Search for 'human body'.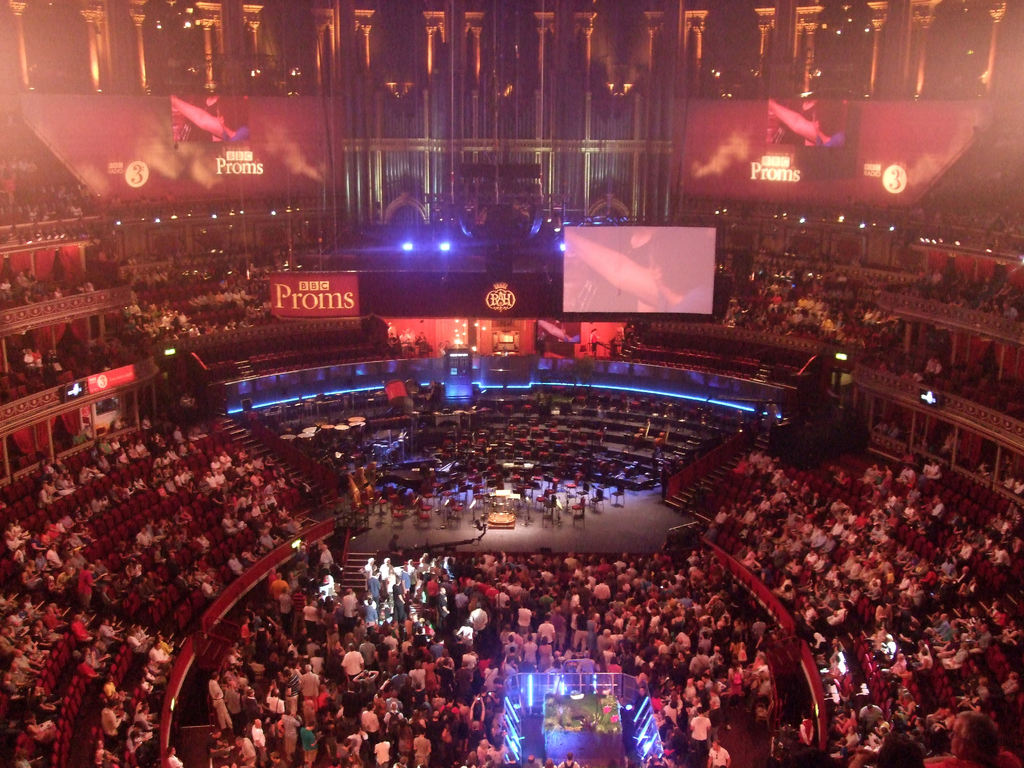
Found at x1=872 y1=623 x2=884 y2=637.
